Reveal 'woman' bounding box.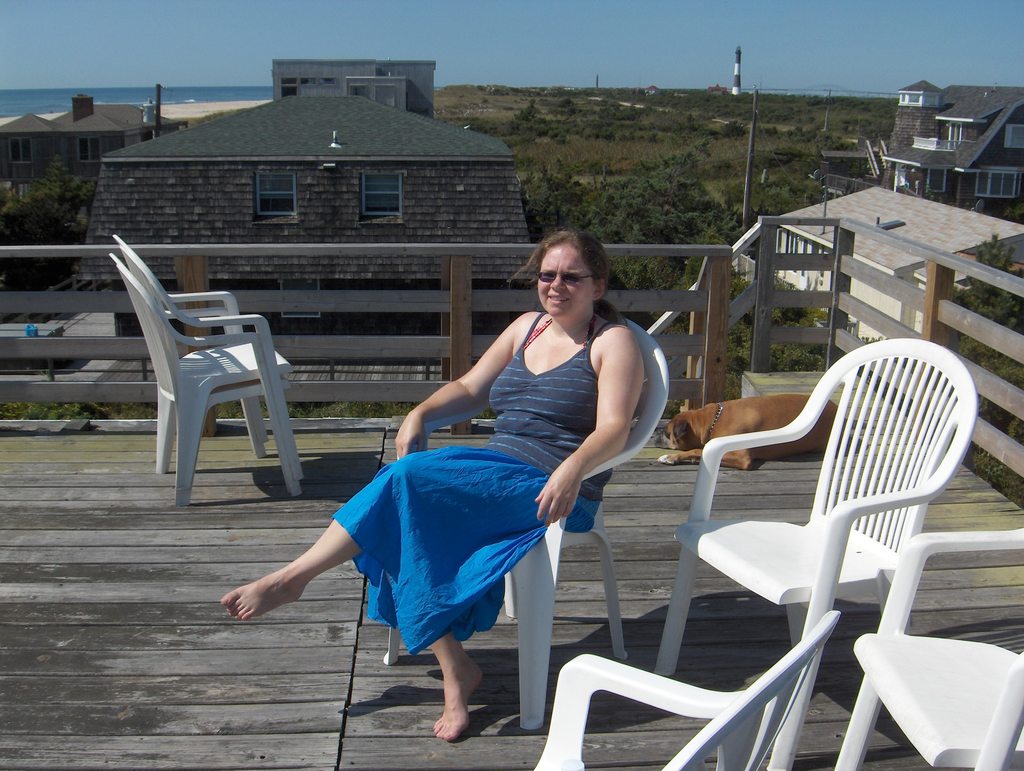
Revealed: l=340, t=245, r=655, b=710.
